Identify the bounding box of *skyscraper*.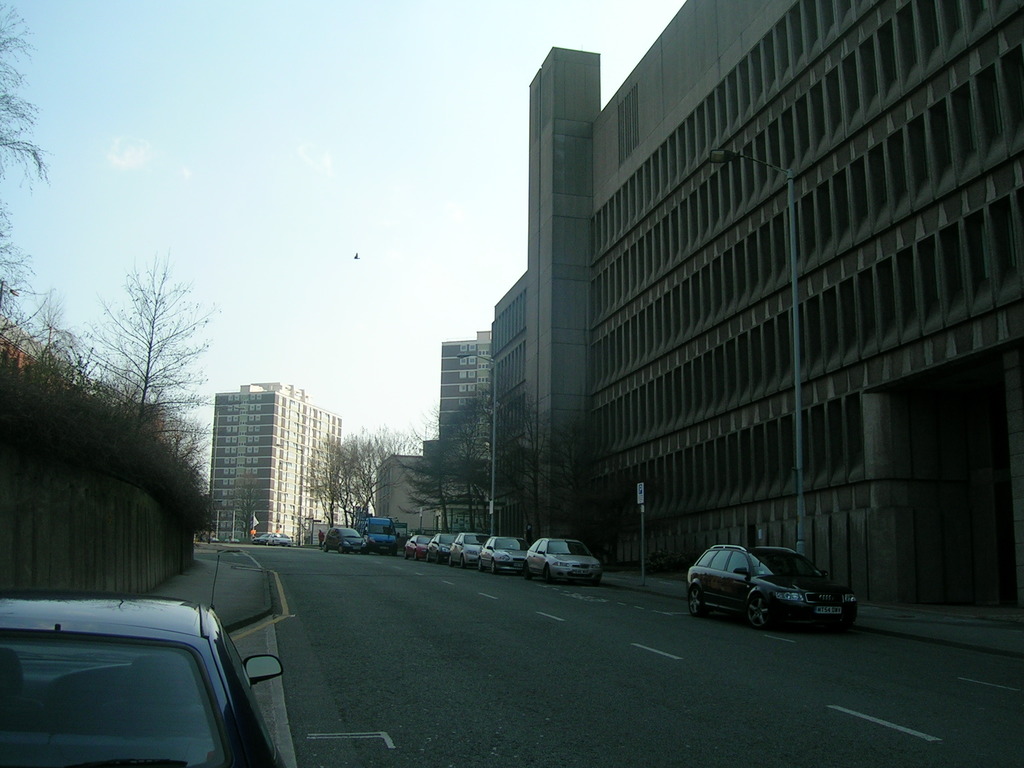
207,384,343,544.
